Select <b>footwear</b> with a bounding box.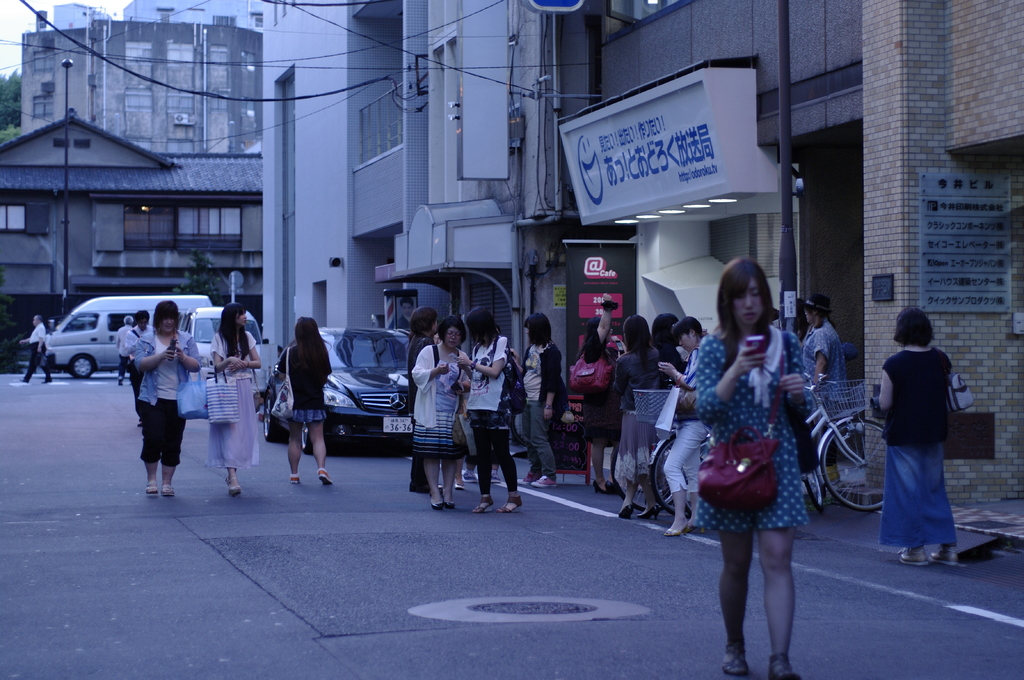
bbox(607, 479, 617, 493).
